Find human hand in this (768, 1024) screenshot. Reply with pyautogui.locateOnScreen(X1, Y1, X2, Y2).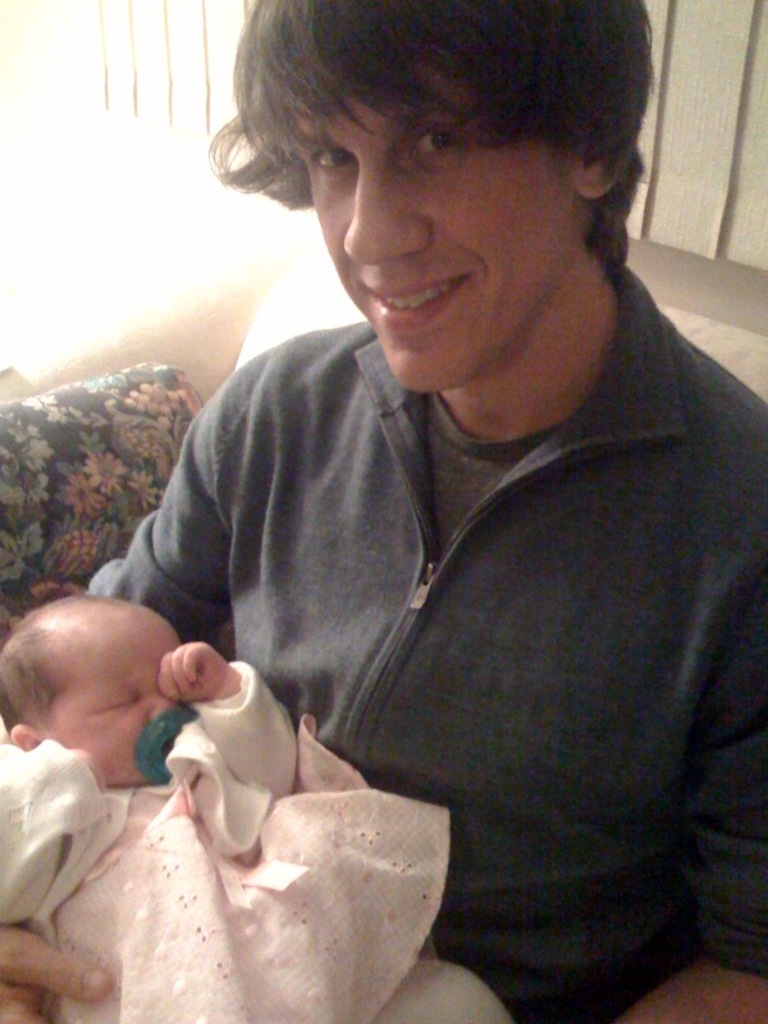
pyautogui.locateOnScreen(0, 924, 115, 1023).
